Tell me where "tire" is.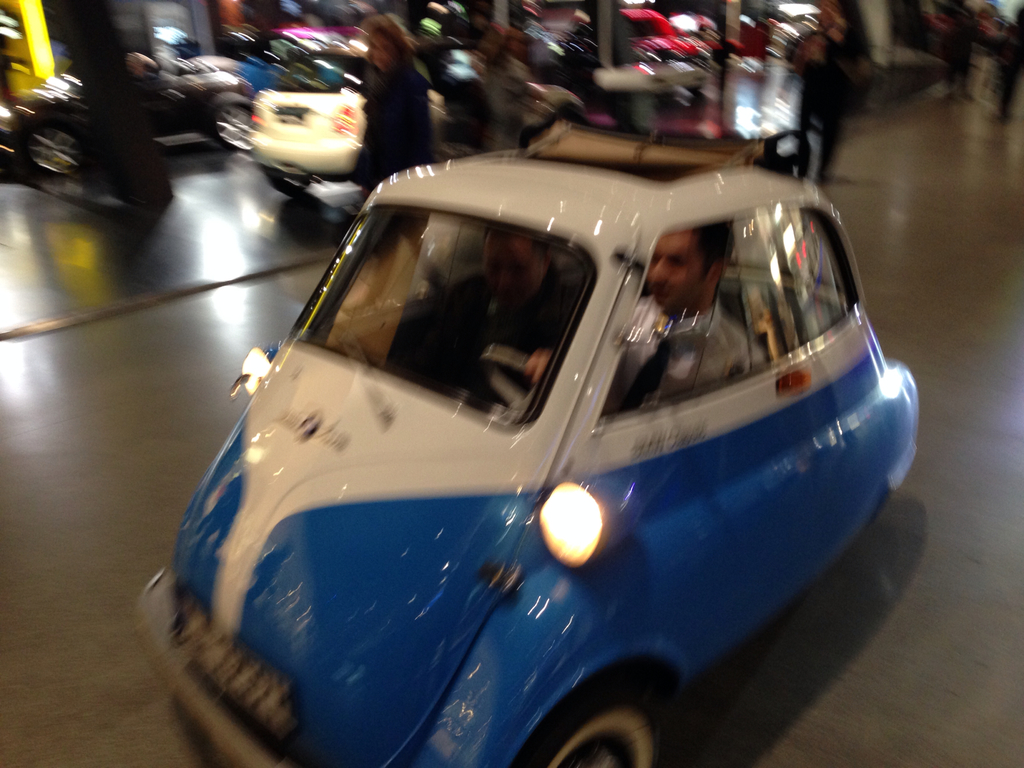
"tire" is at 270,172,311,196.
